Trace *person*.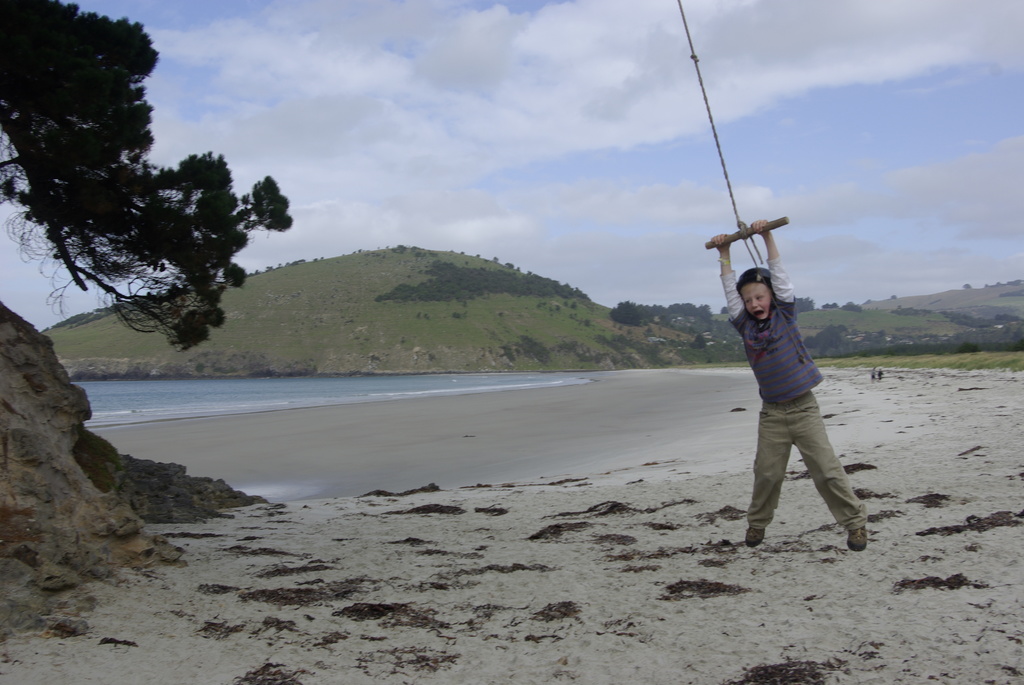
Traced to [708,219,870,555].
